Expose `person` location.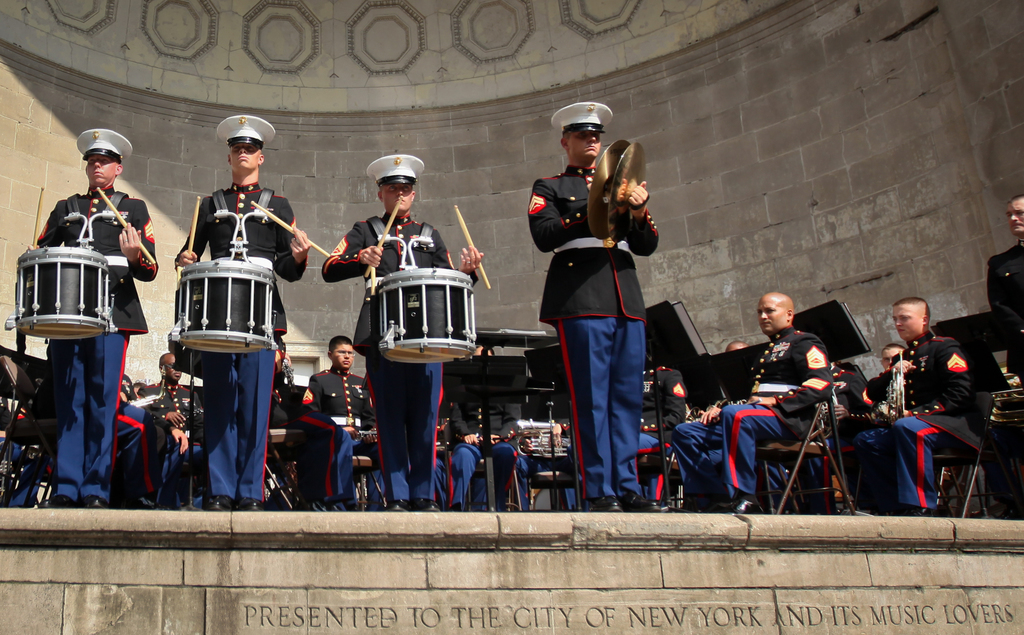
Exposed at [536, 94, 668, 515].
